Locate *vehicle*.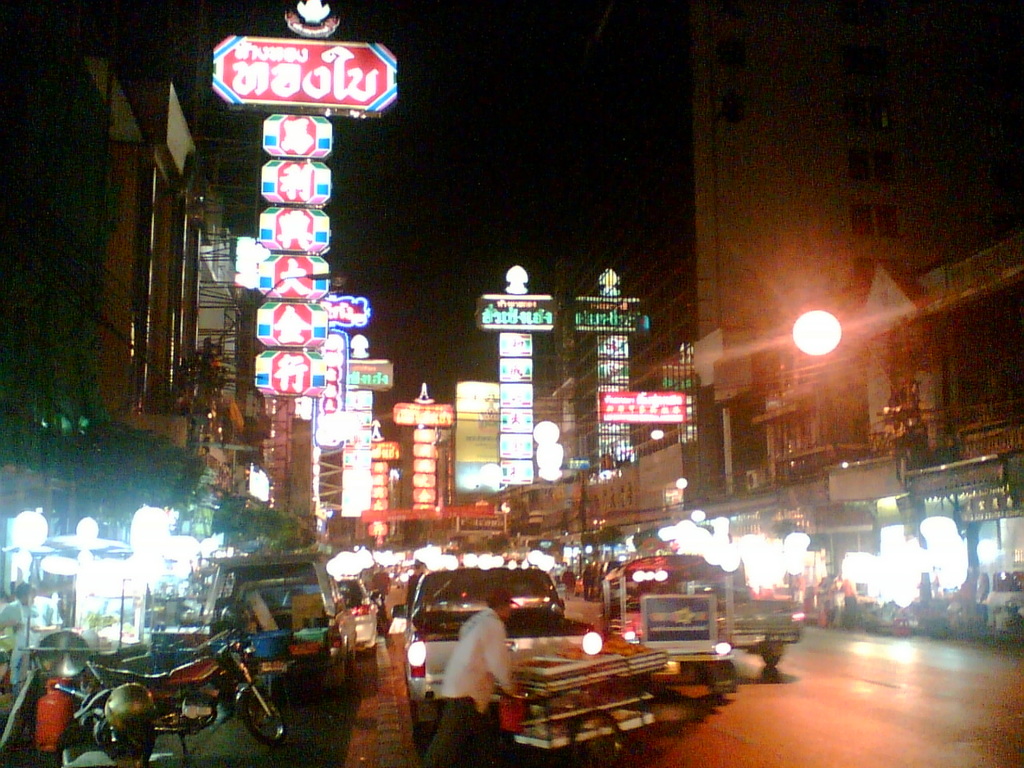
Bounding box: l=330, t=576, r=382, b=658.
